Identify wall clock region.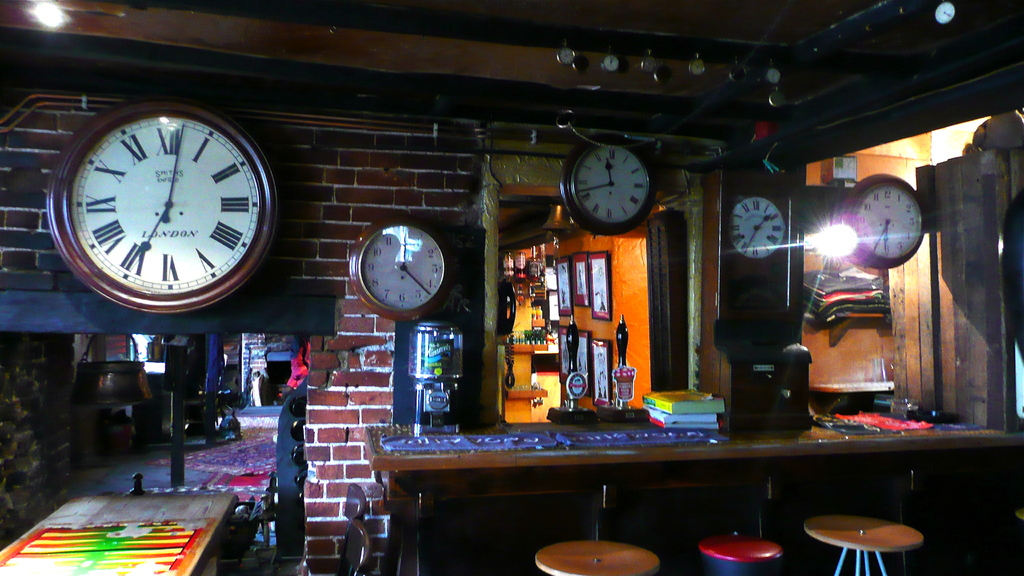
Region: box=[46, 97, 290, 316].
